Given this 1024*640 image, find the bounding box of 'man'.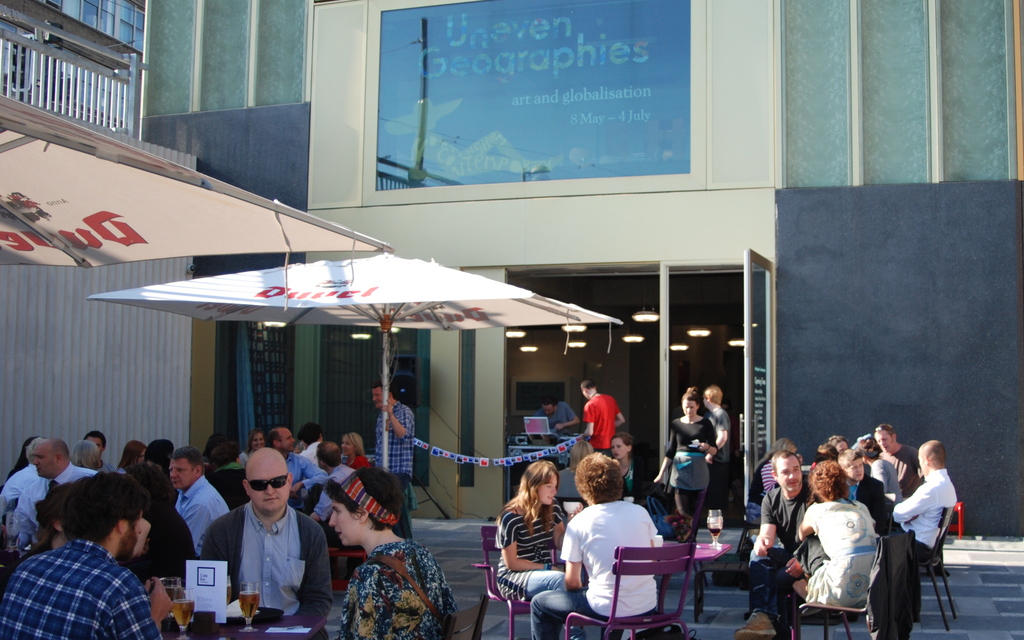
378:379:420:493.
